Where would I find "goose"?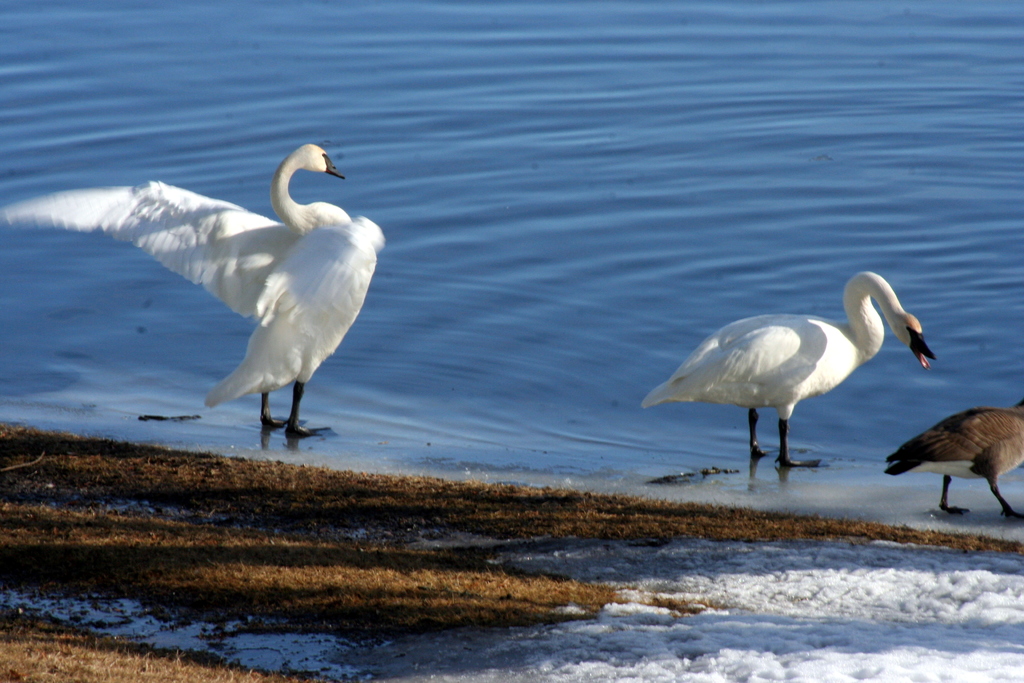
At [10,144,383,448].
